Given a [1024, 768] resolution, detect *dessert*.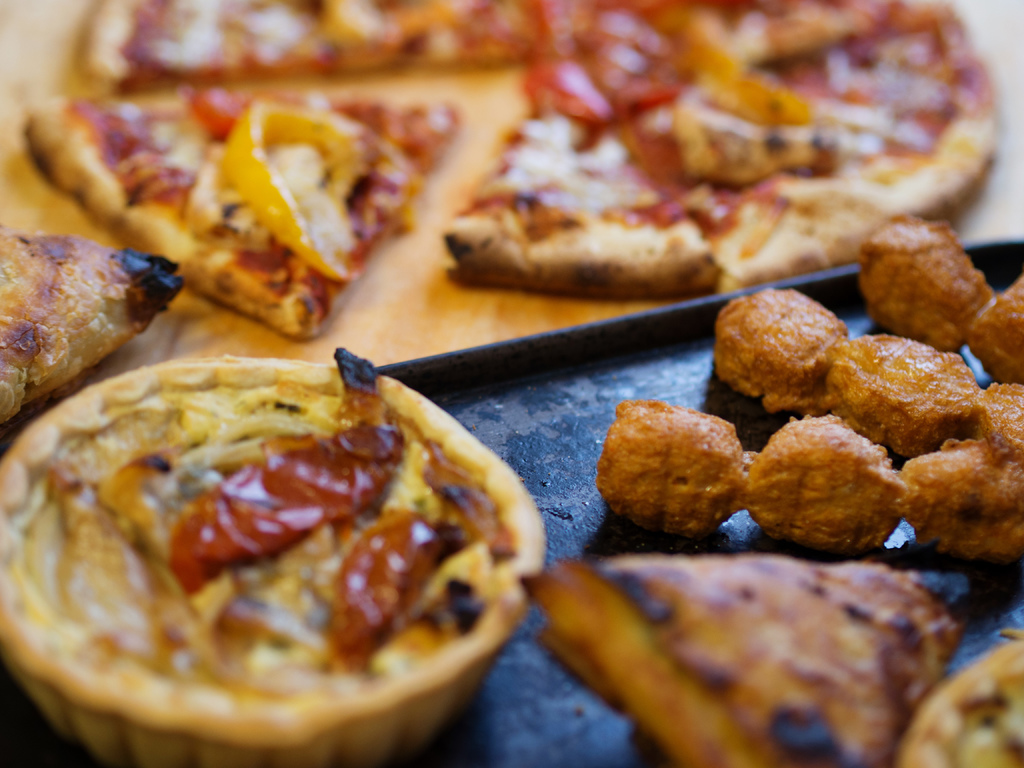
28,105,450,331.
